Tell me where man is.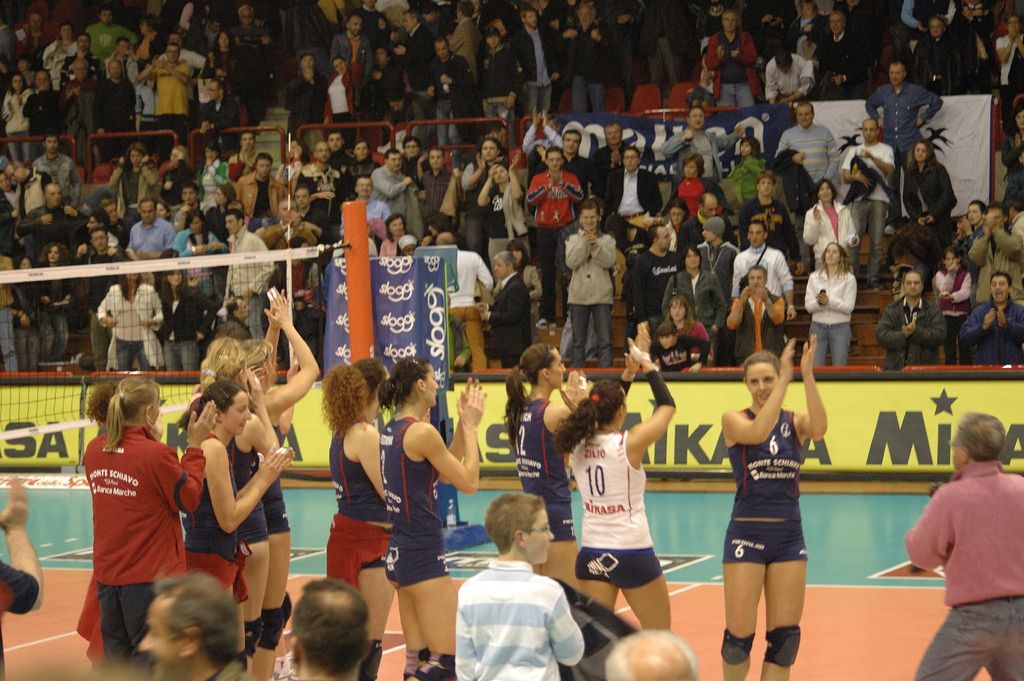
man is at 697,15,763,117.
